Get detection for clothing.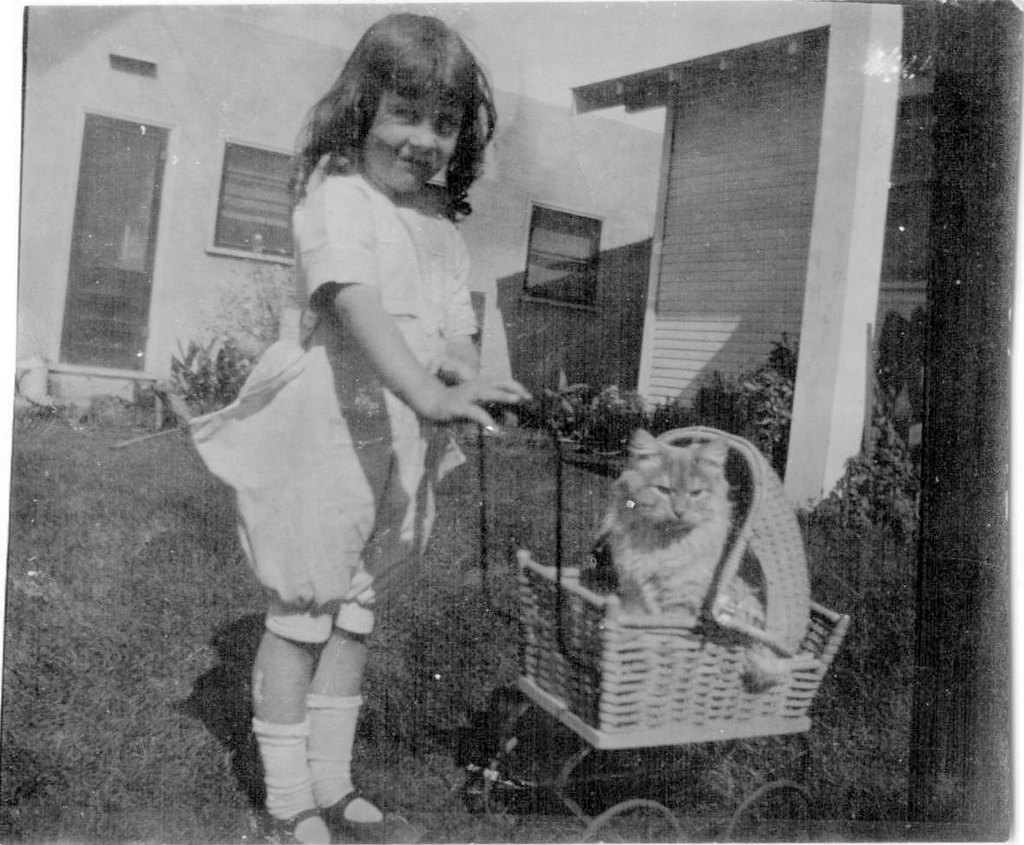
Detection: 369:89:466:198.
